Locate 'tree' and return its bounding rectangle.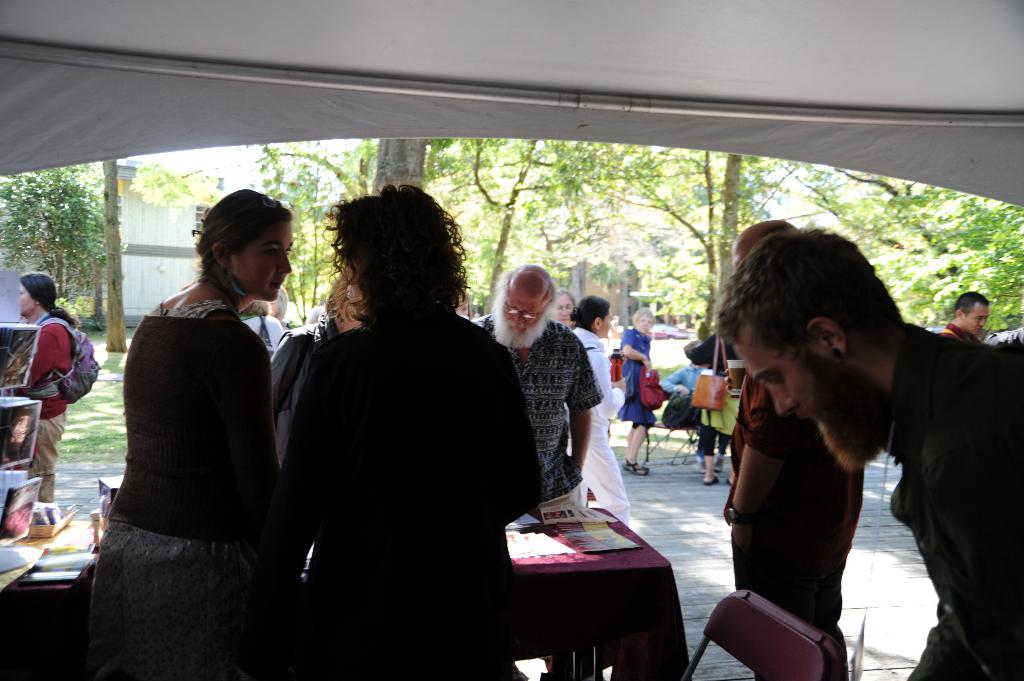
92:158:130:355.
